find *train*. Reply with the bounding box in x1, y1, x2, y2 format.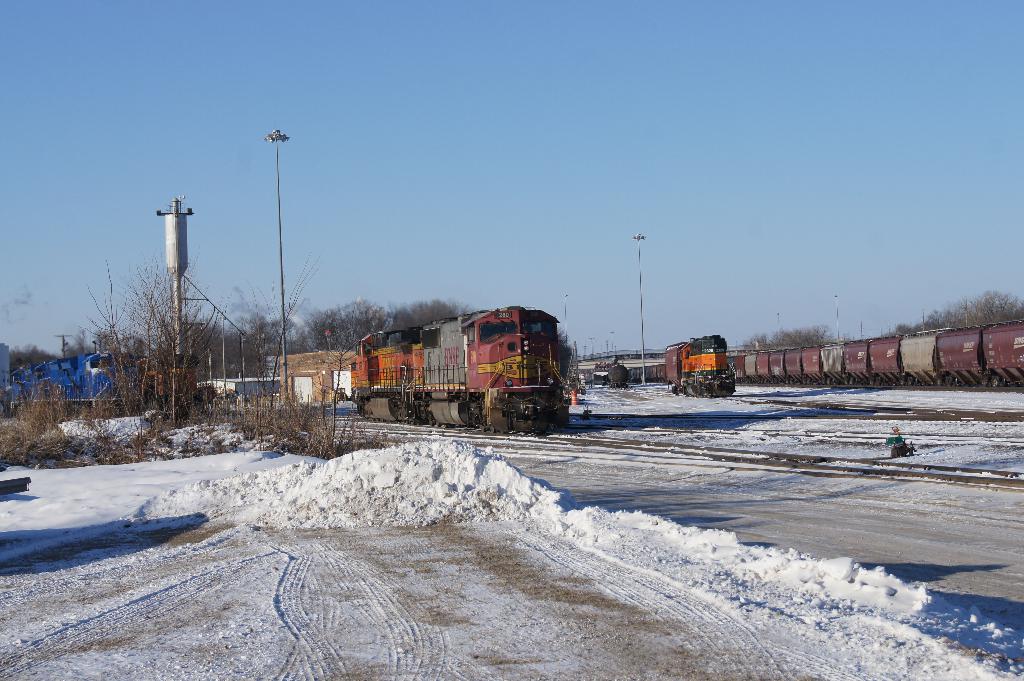
596, 353, 629, 386.
